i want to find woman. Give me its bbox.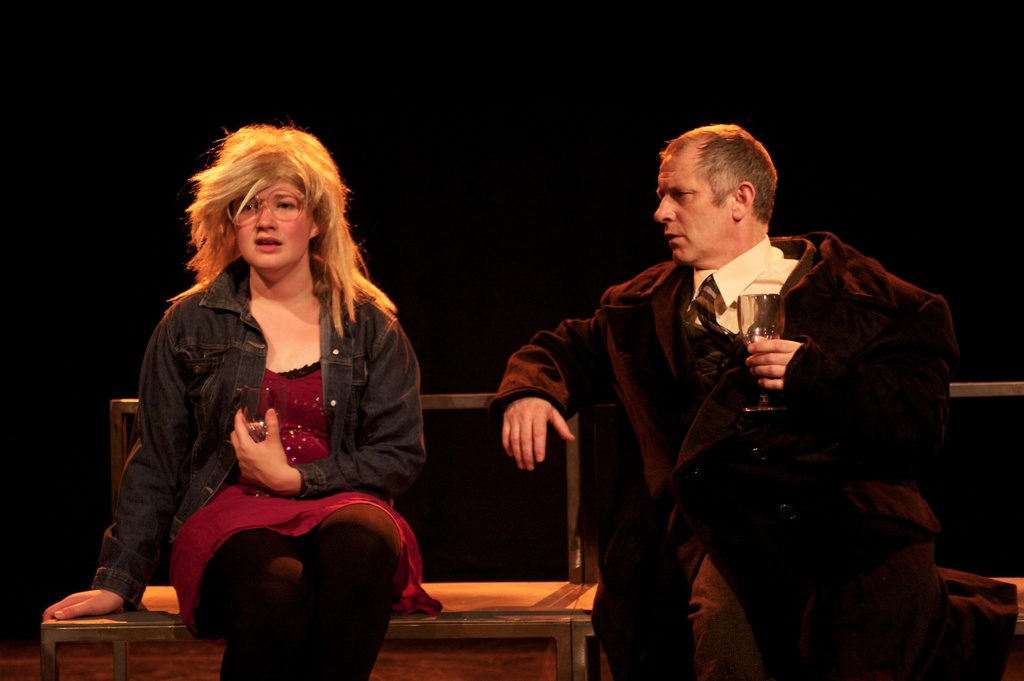
122,132,428,680.
